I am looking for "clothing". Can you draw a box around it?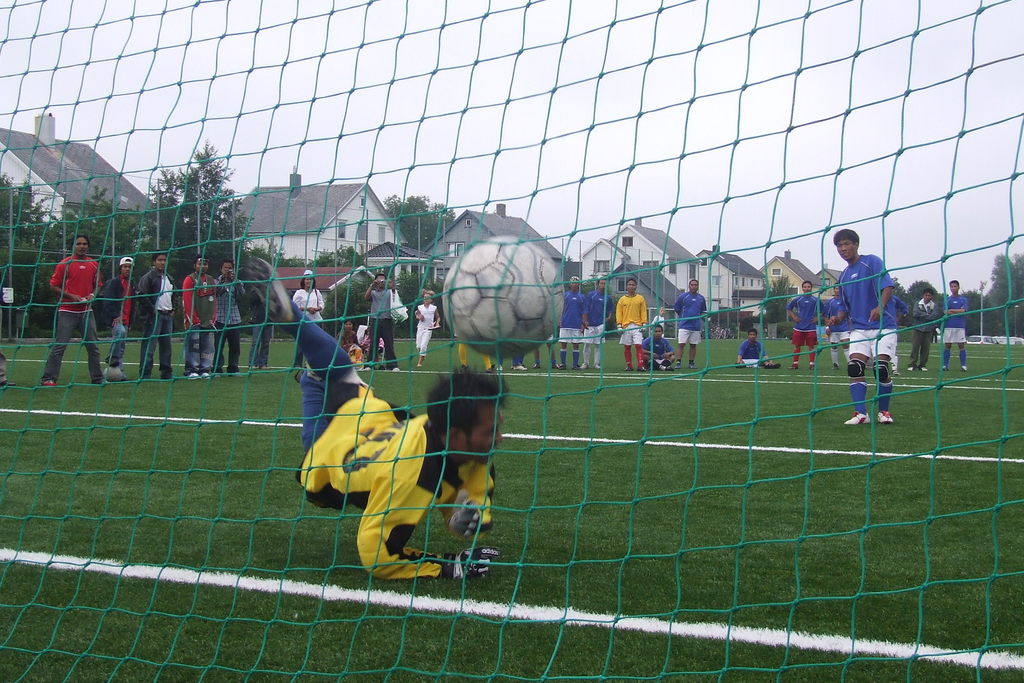
Sure, the bounding box is 735, 339, 760, 366.
